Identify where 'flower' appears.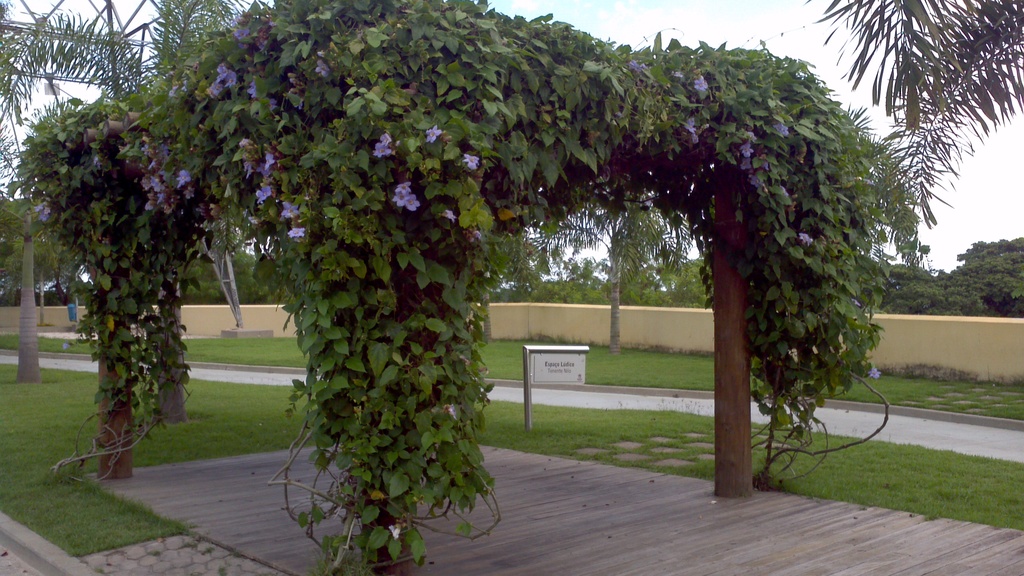
Appears at [x1=770, y1=120, x2=791, y2=141].
